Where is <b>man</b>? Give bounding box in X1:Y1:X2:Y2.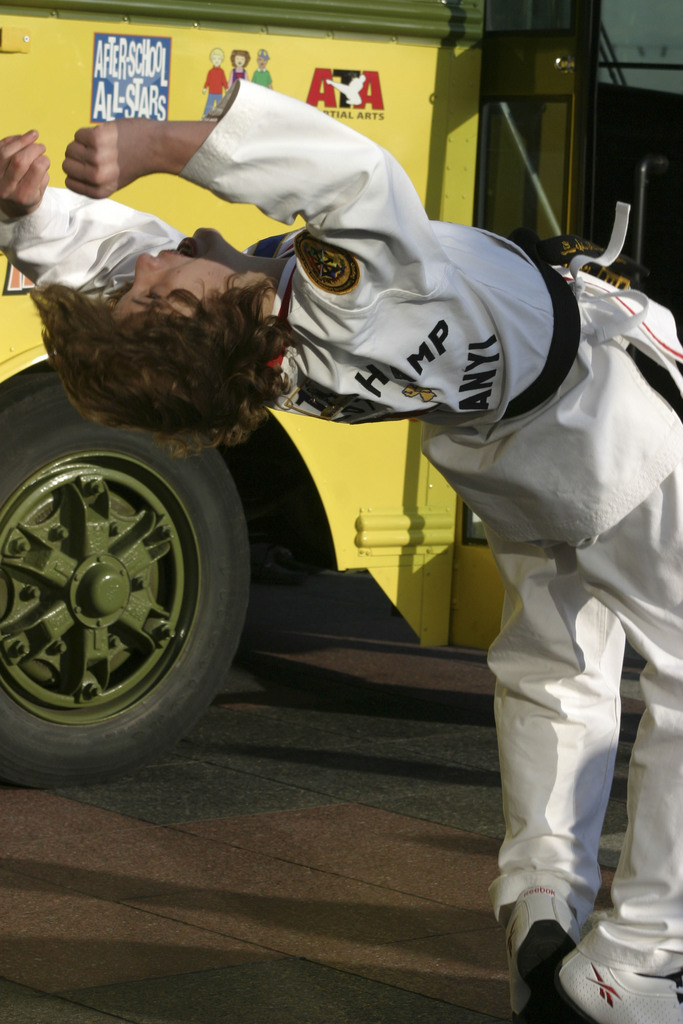
0:67:682:1023.
